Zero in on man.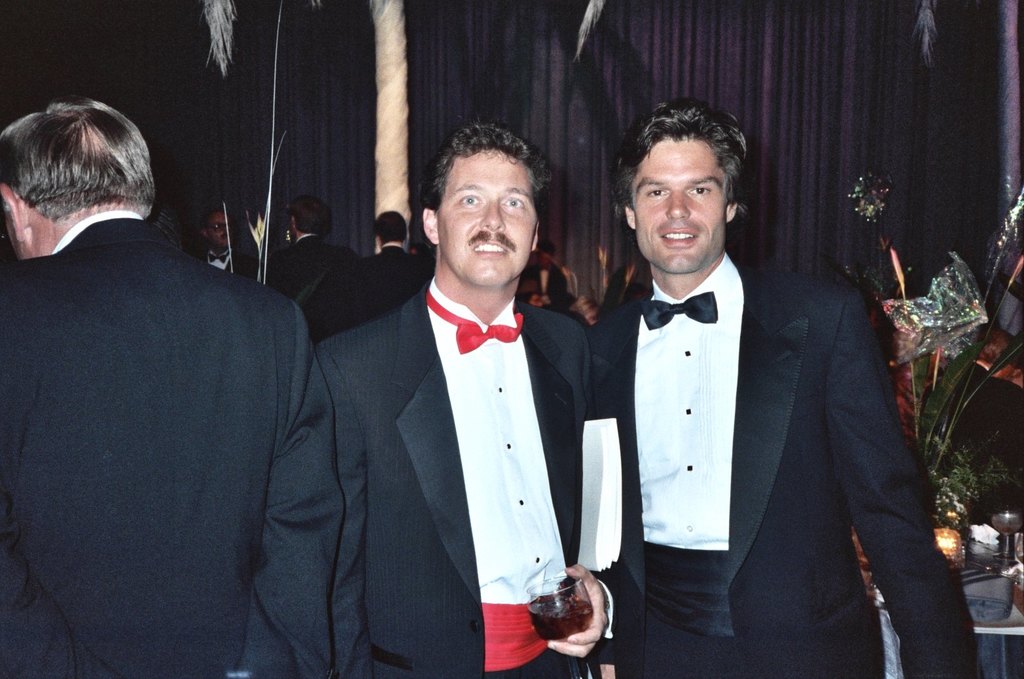
Zeroed in: [351,211,431,295].
